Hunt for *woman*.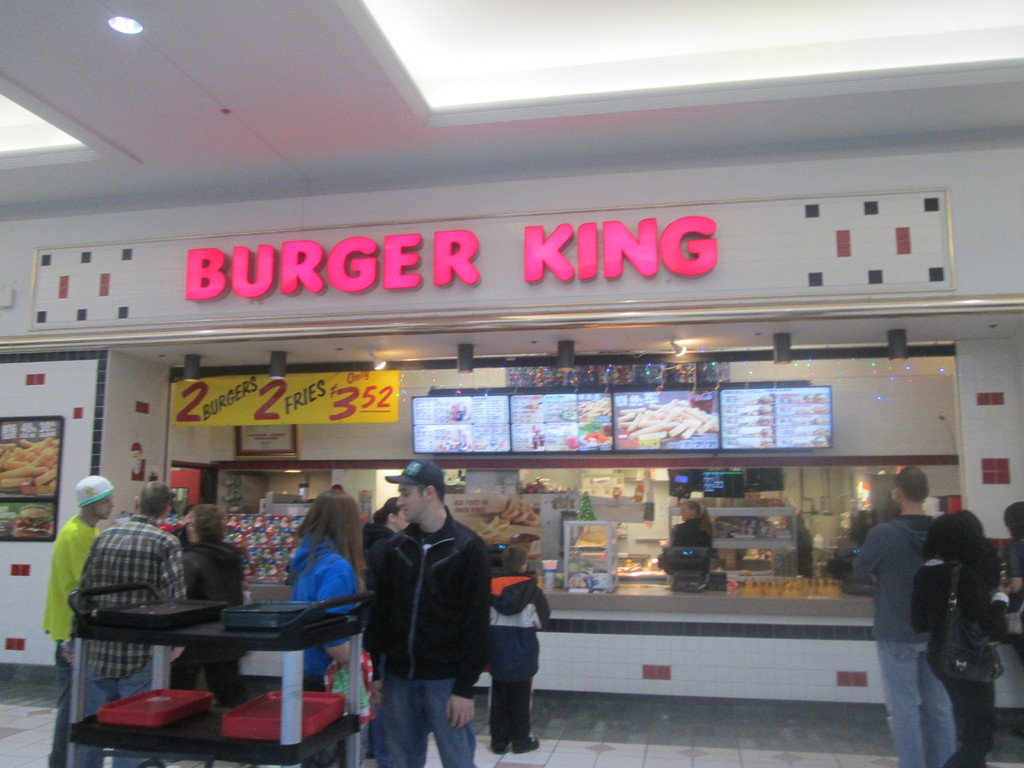
Hunted down at (left=289, top=494, right=359, bottom=767).
